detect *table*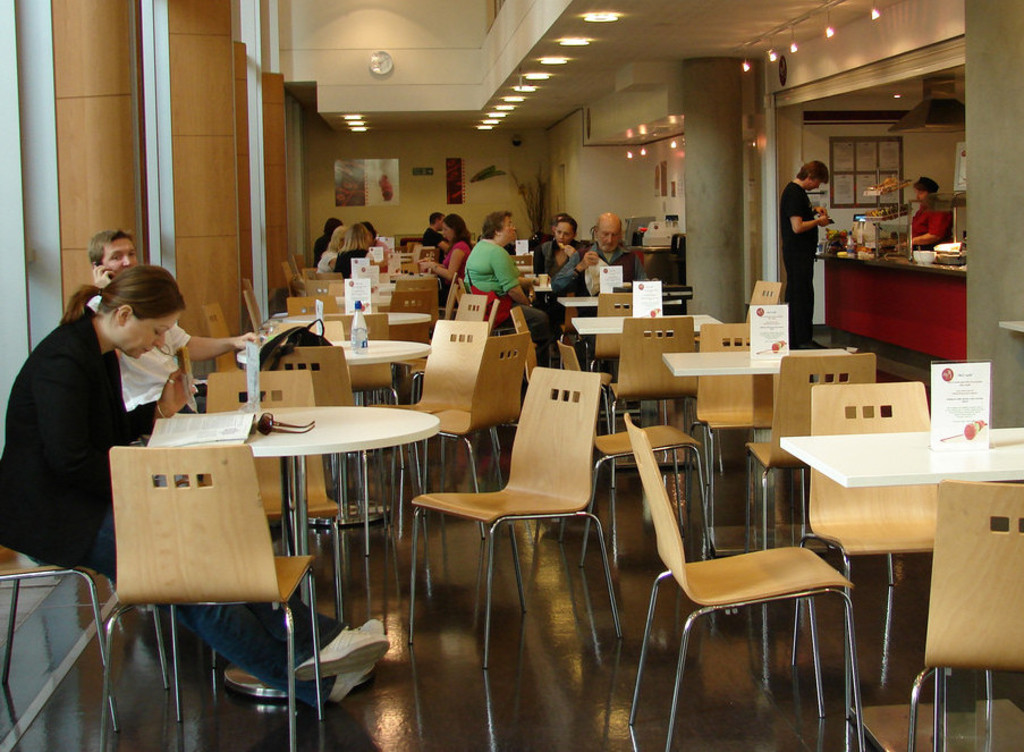
Rect(782, 424, 1023, 489)
